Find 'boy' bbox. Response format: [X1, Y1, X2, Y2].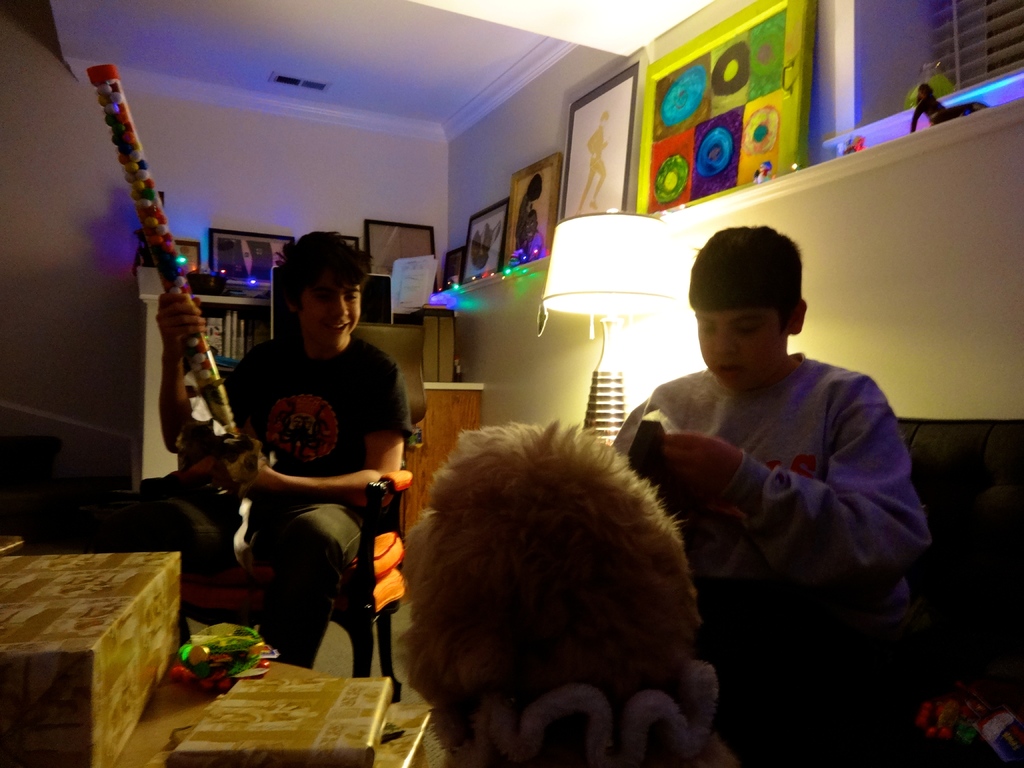
[152, 230, 415, 666].
